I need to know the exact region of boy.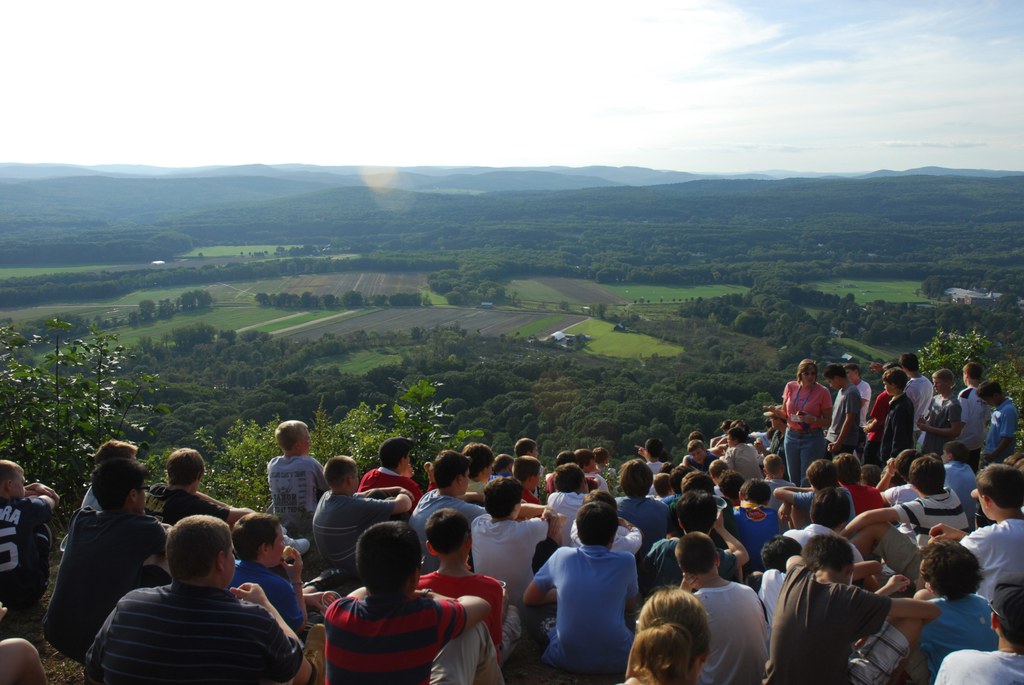
Region: rect(472, 476, 566, 602).
